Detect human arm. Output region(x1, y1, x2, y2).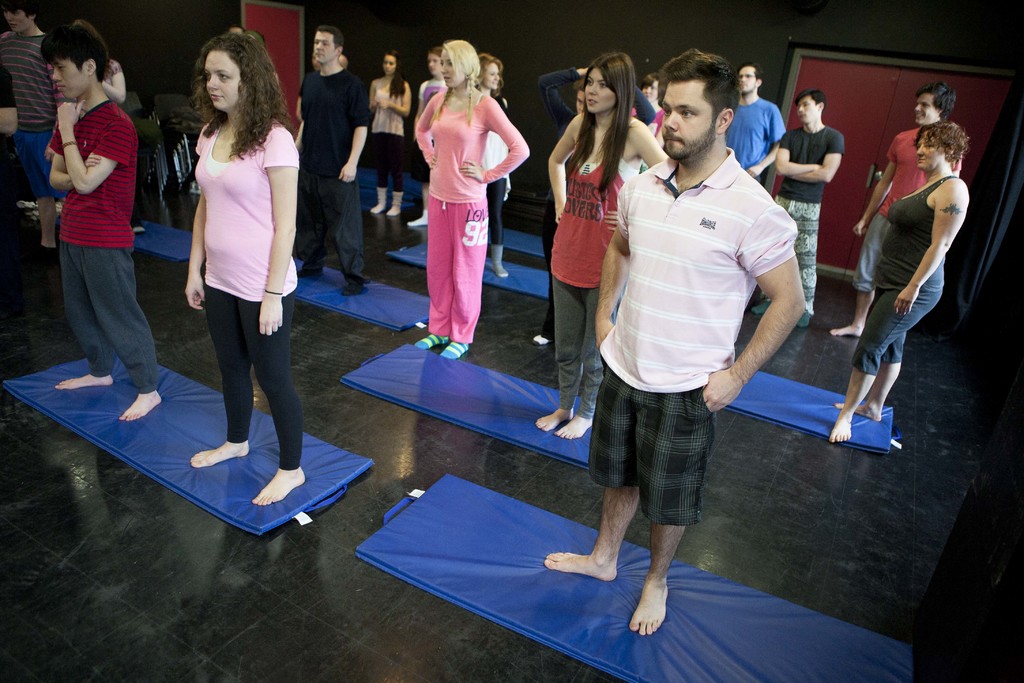
region(847, 136, 907, 236).
